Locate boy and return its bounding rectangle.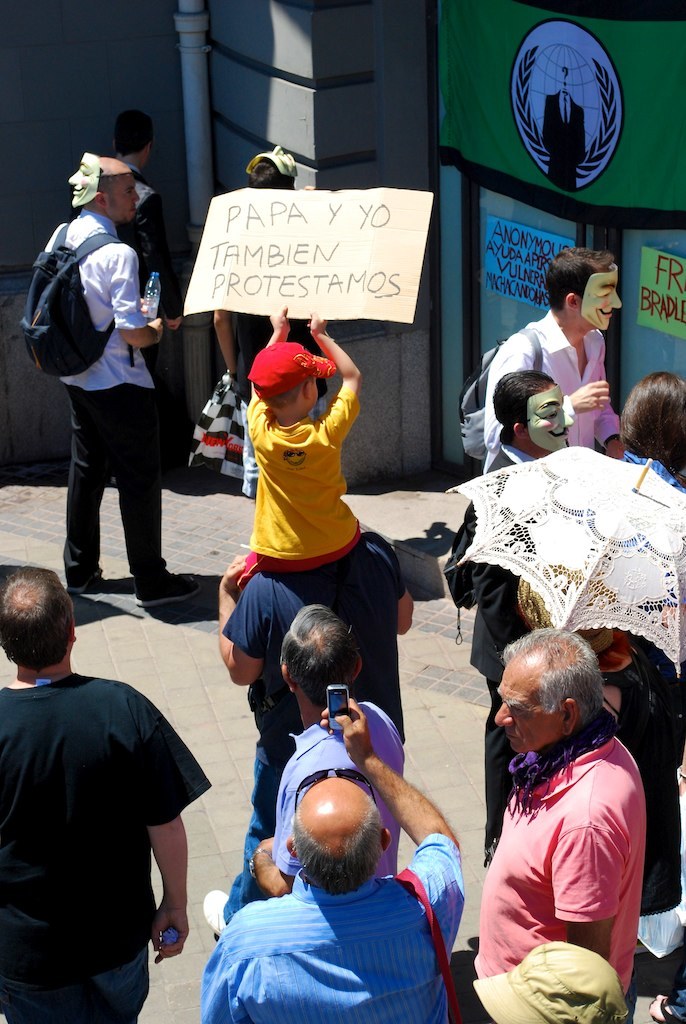
[left=217, top=272, right=395, bottom=700].
